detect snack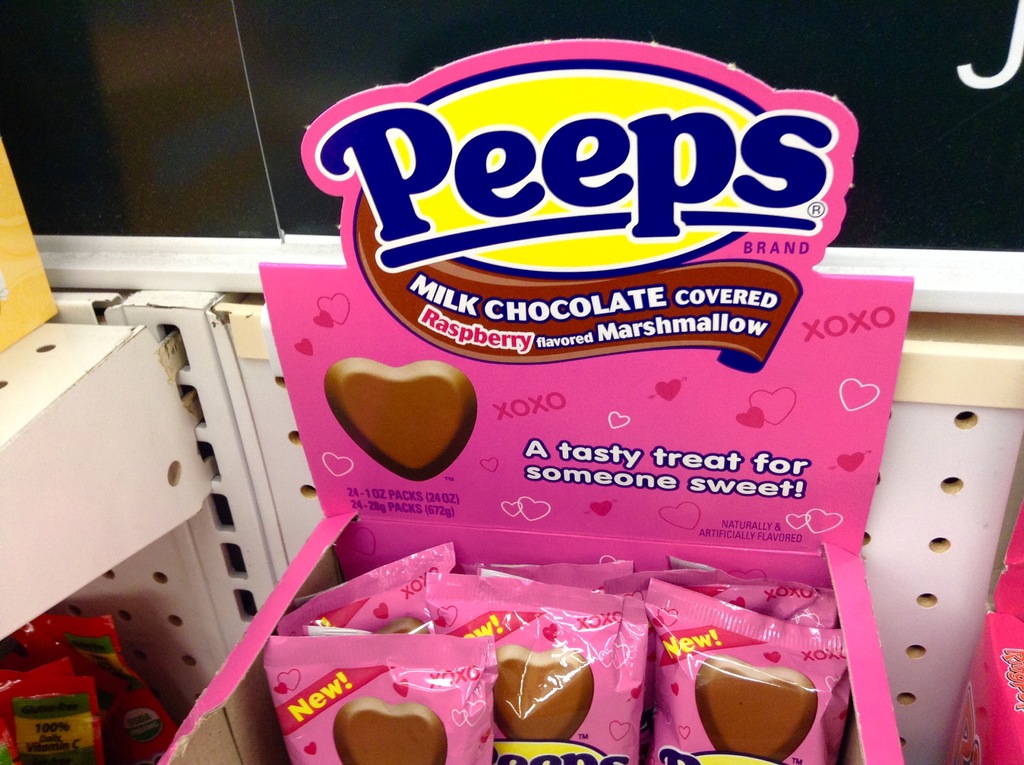
<bbox>322, 354, 477, 481</bbox>
